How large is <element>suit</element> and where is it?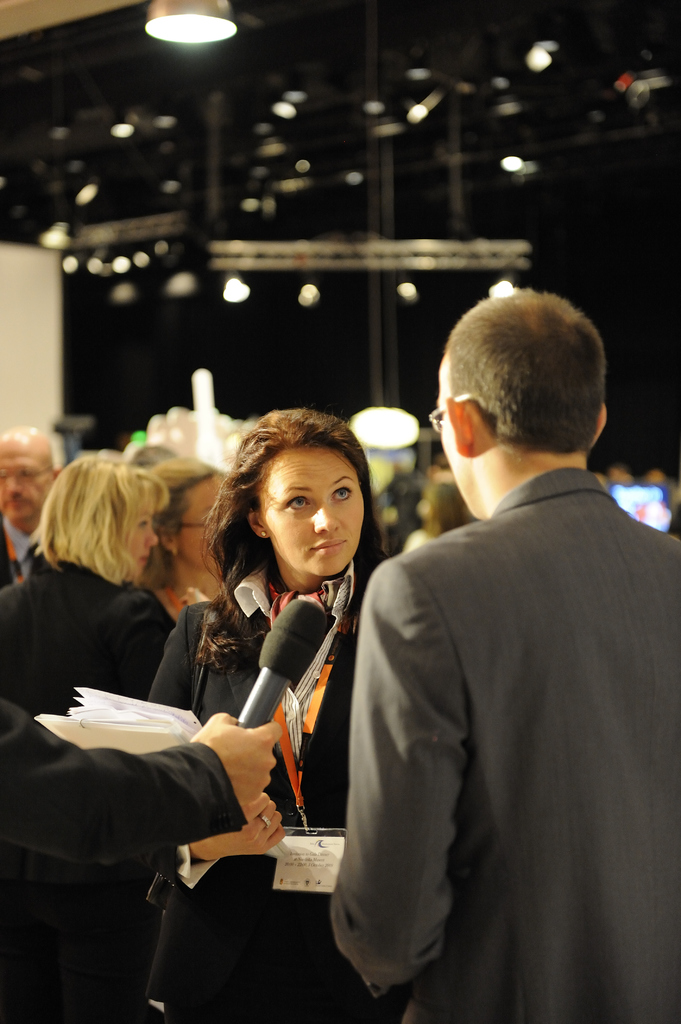
Bounding box: Rect(0, 516, 44, 588).
